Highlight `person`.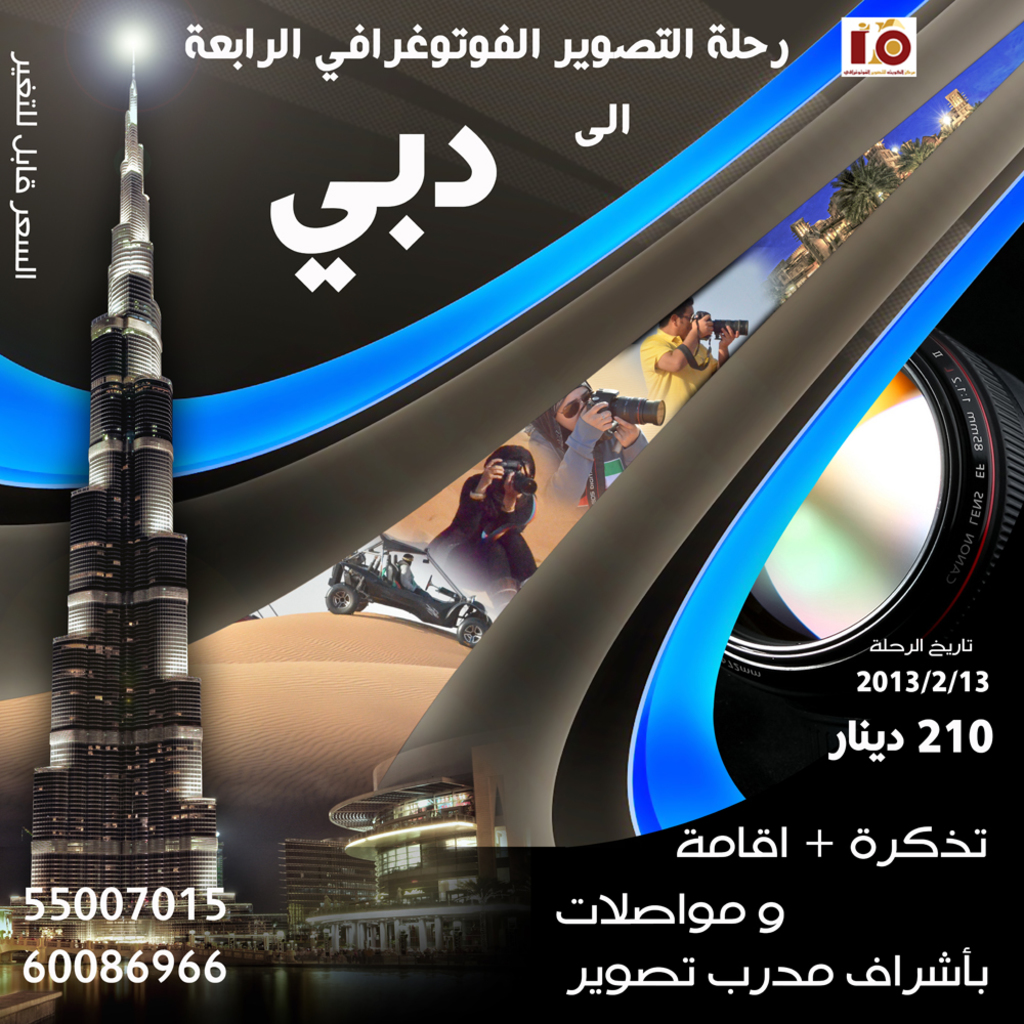
Highlighted region: x1=545, y1=362, x2=637, y2=521.
